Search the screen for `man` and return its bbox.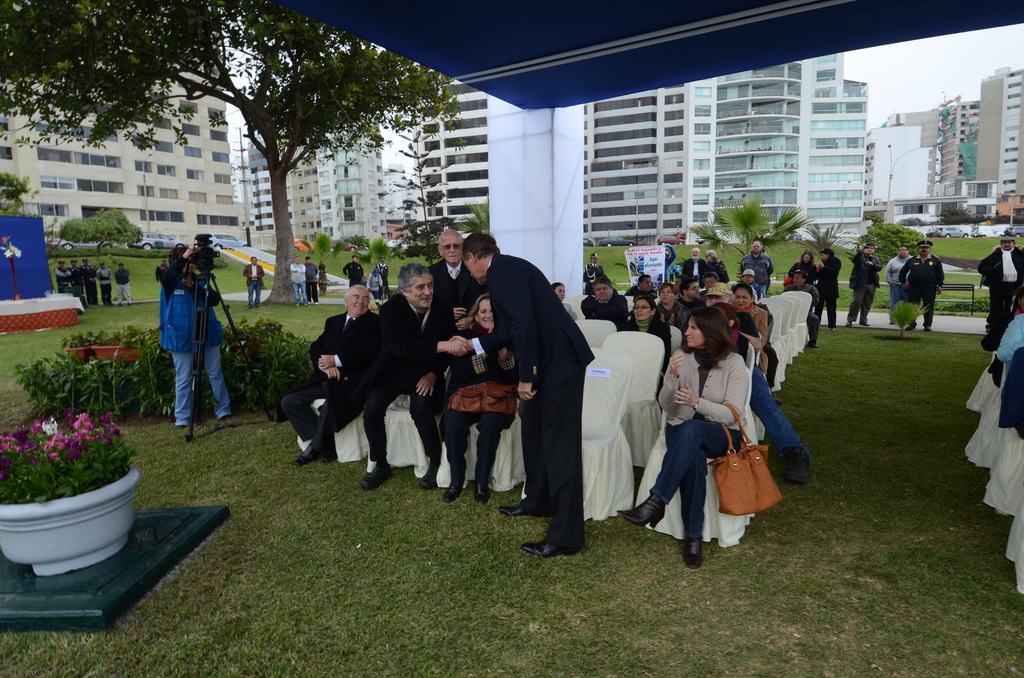
Found: 901, 238, 944, 332.
